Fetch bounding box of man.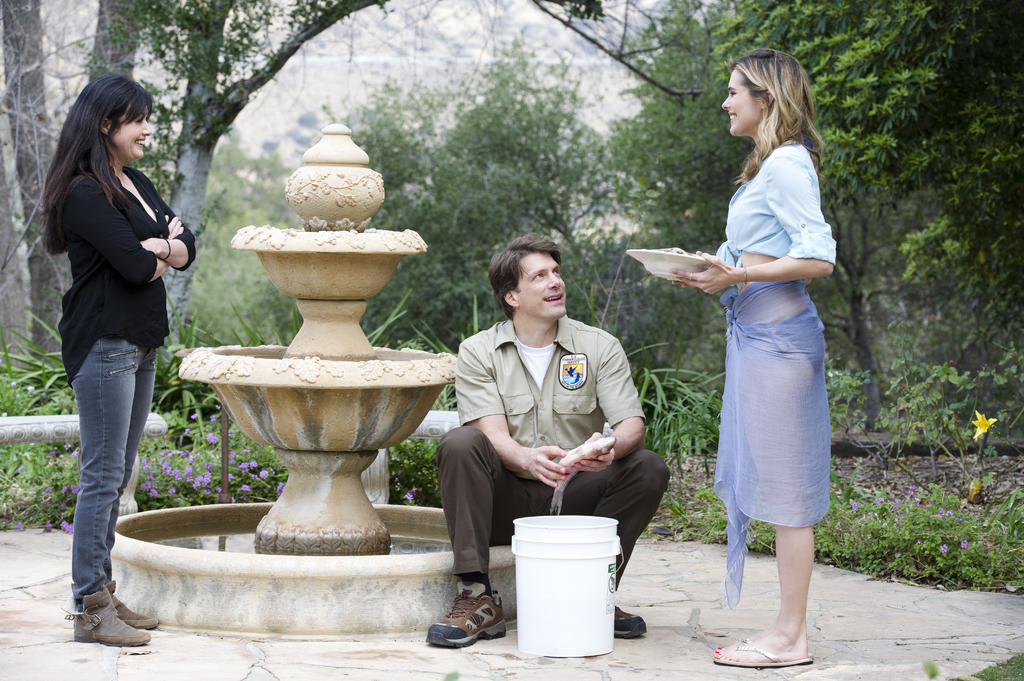
Bbox: <region>435, 231, 671, 612</region>.
